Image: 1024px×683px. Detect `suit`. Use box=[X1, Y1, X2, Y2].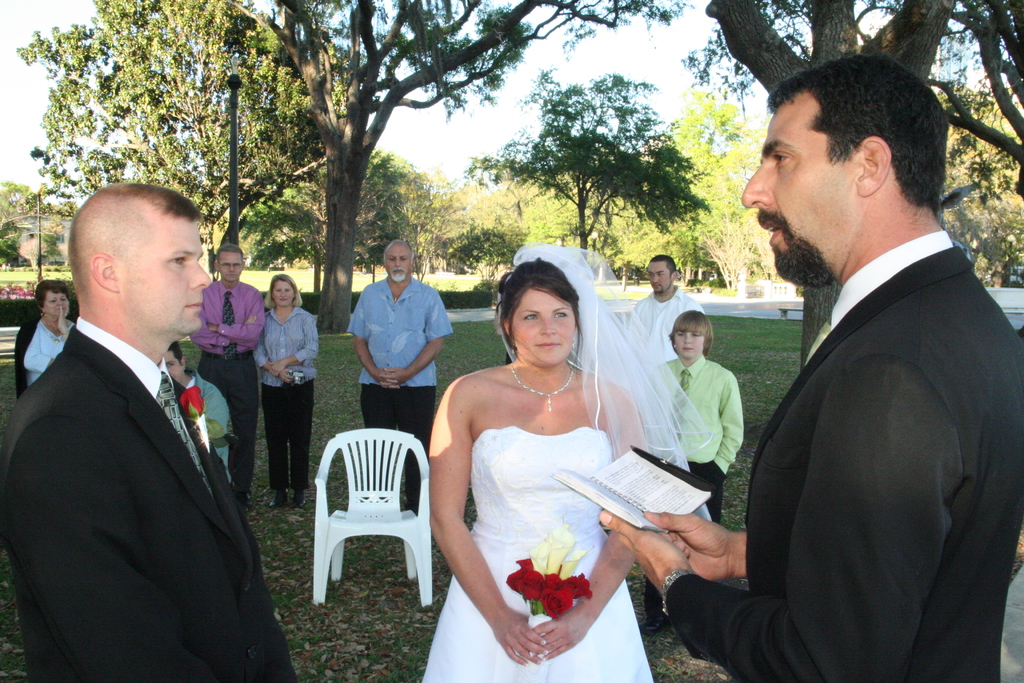
box=[666, 228, 1023, 682].
